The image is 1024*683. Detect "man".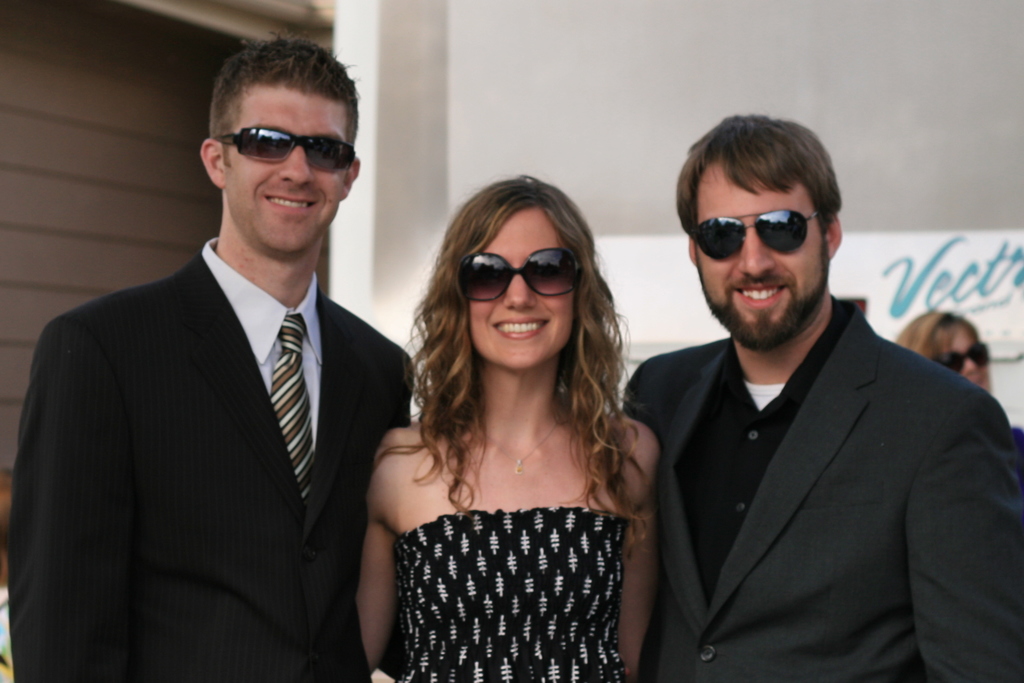
Detection: l=20, t=70, r=429, b=670.
